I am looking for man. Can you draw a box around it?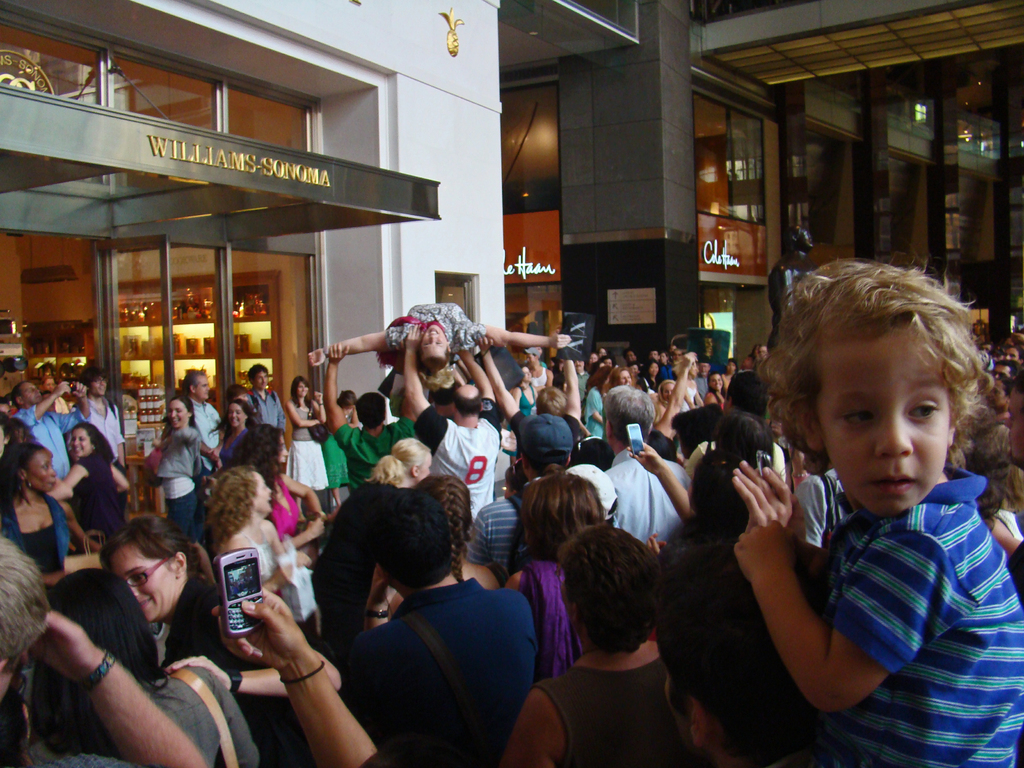
Sure, the bounding box is left=321, top=339, right=417, bottom=490.
